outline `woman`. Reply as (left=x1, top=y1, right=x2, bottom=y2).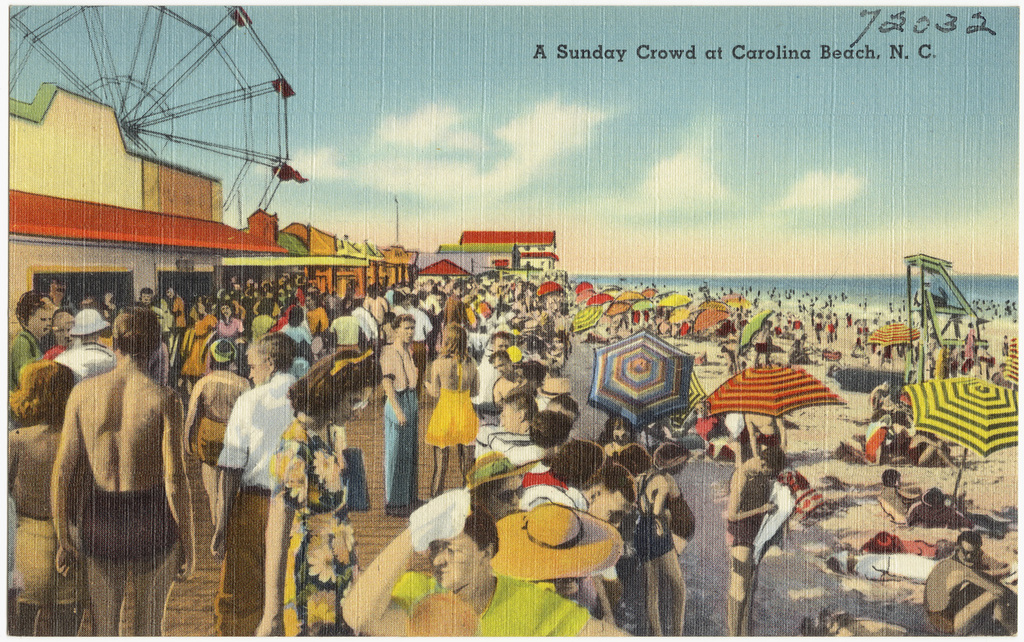
(left=0, top=371, right=96, bottom=641).
